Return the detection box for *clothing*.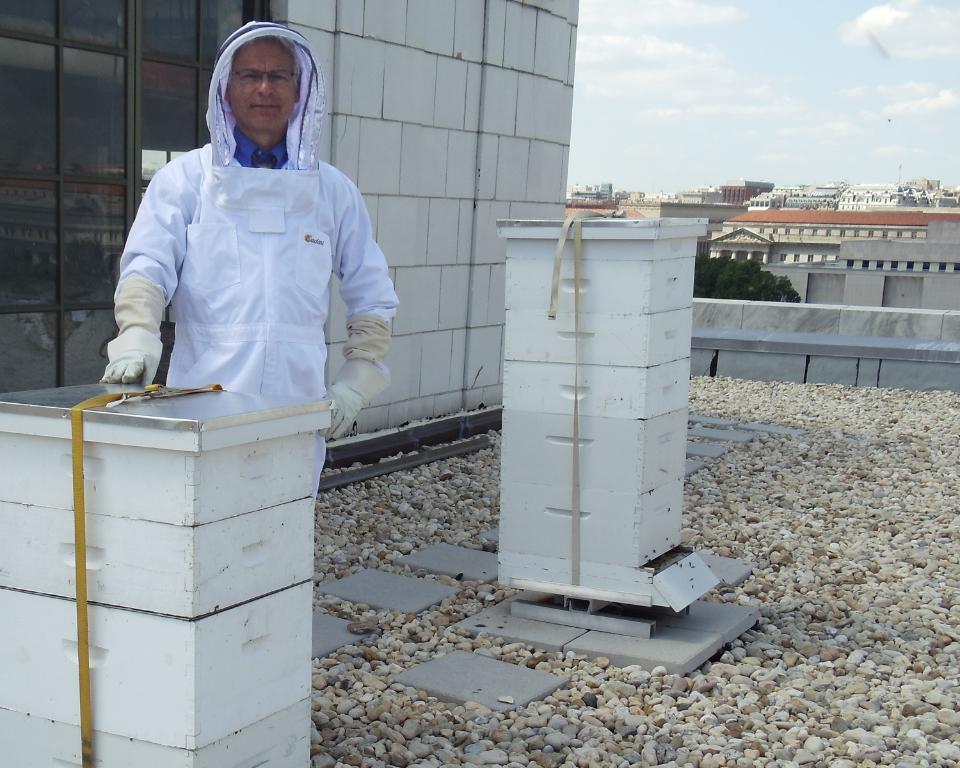
98/19/396/507.
